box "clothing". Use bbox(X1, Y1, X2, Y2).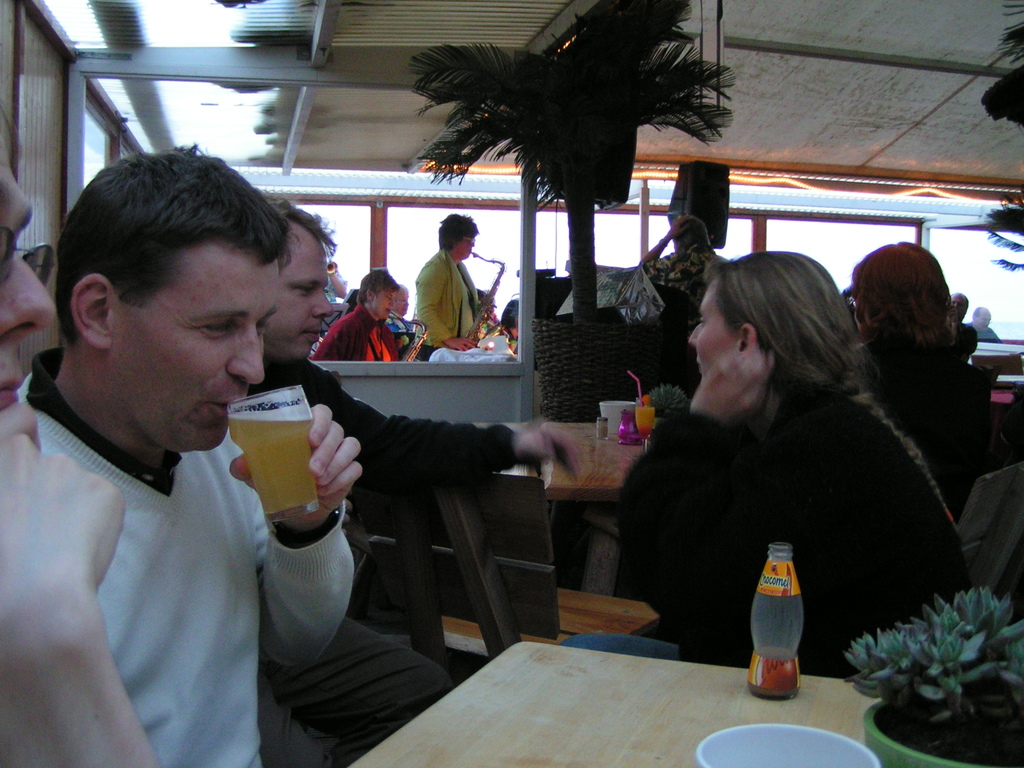
bbox(611, 358, 970, 681).
